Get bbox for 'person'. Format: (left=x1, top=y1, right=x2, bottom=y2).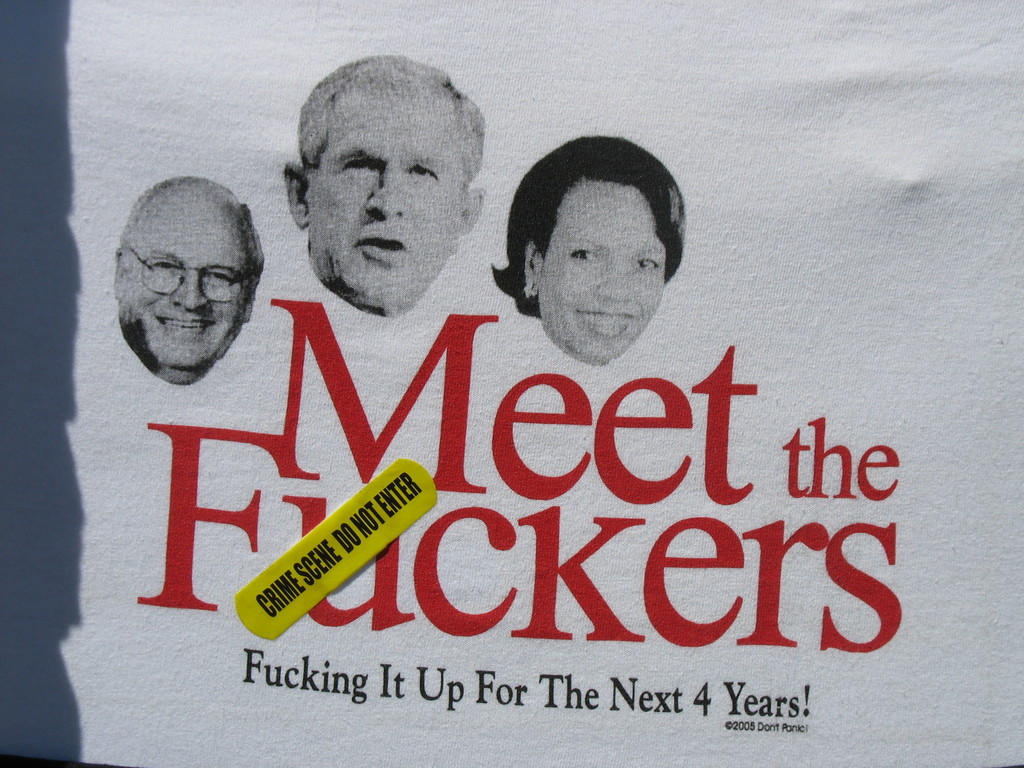
(left=490, top=130, right=691, bottom=367).
